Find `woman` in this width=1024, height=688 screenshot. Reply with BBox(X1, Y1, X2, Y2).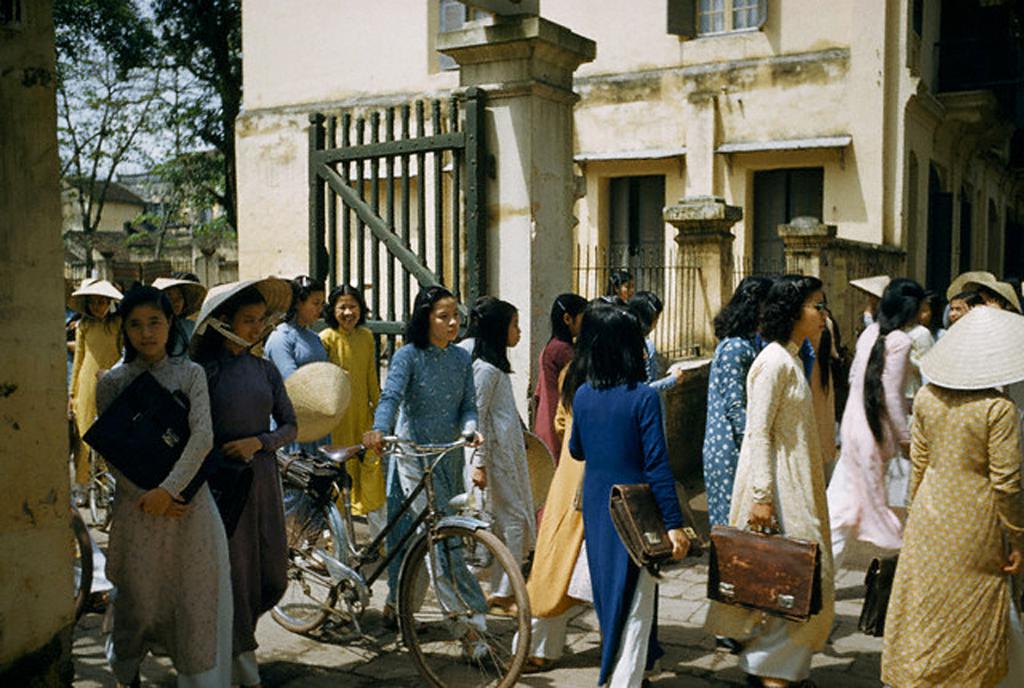
BBox(261, 273, 352, 550).
